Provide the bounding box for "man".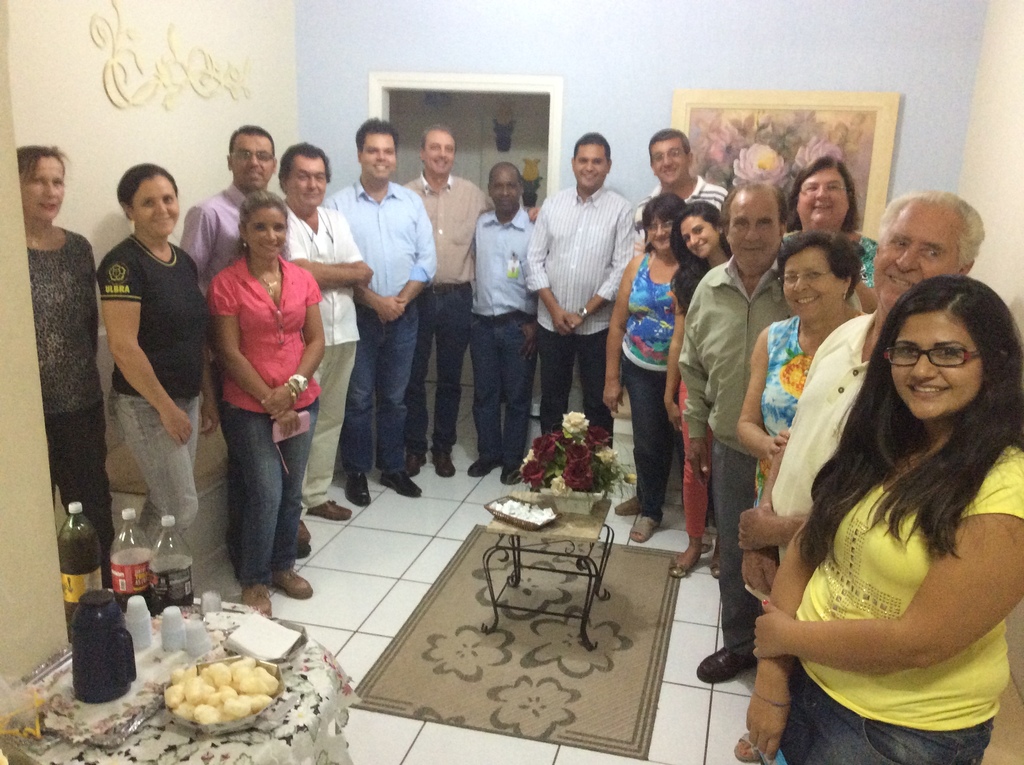
(673, 177, 848, 698).
